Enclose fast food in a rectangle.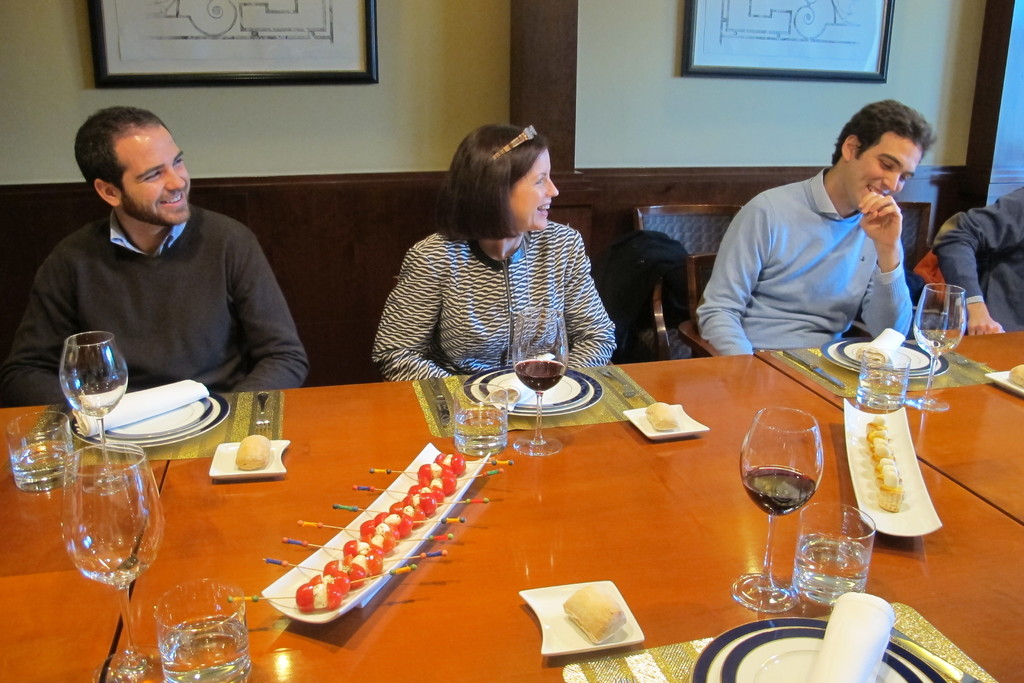
detection(239, 434, 265, 470).
